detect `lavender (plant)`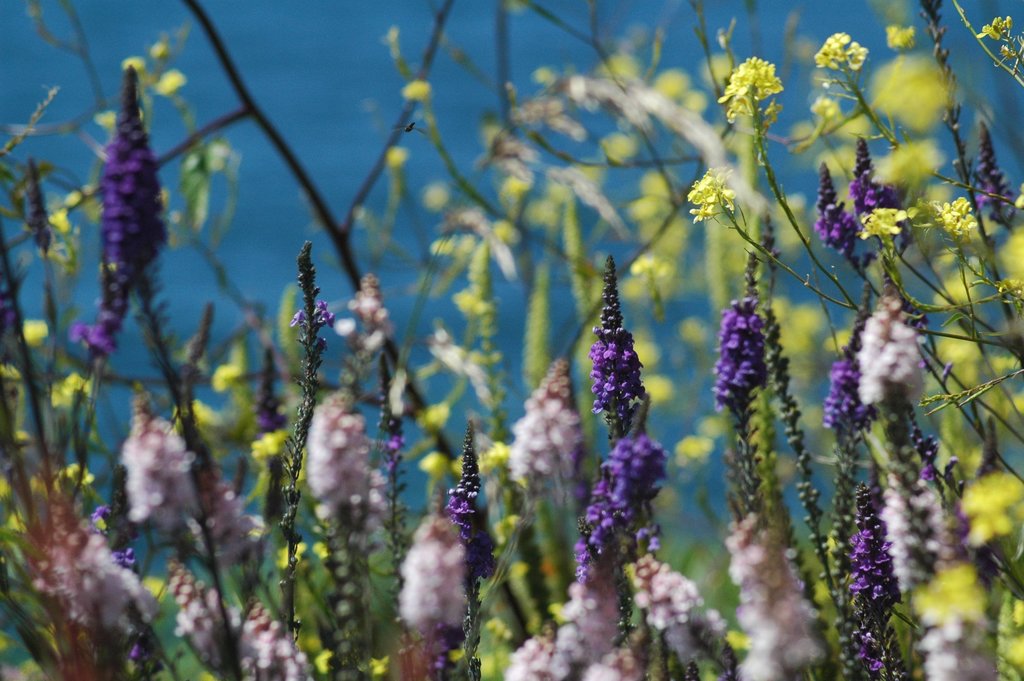
{"left": 115, "top": 393, "right": 204, "bottom": 550}
